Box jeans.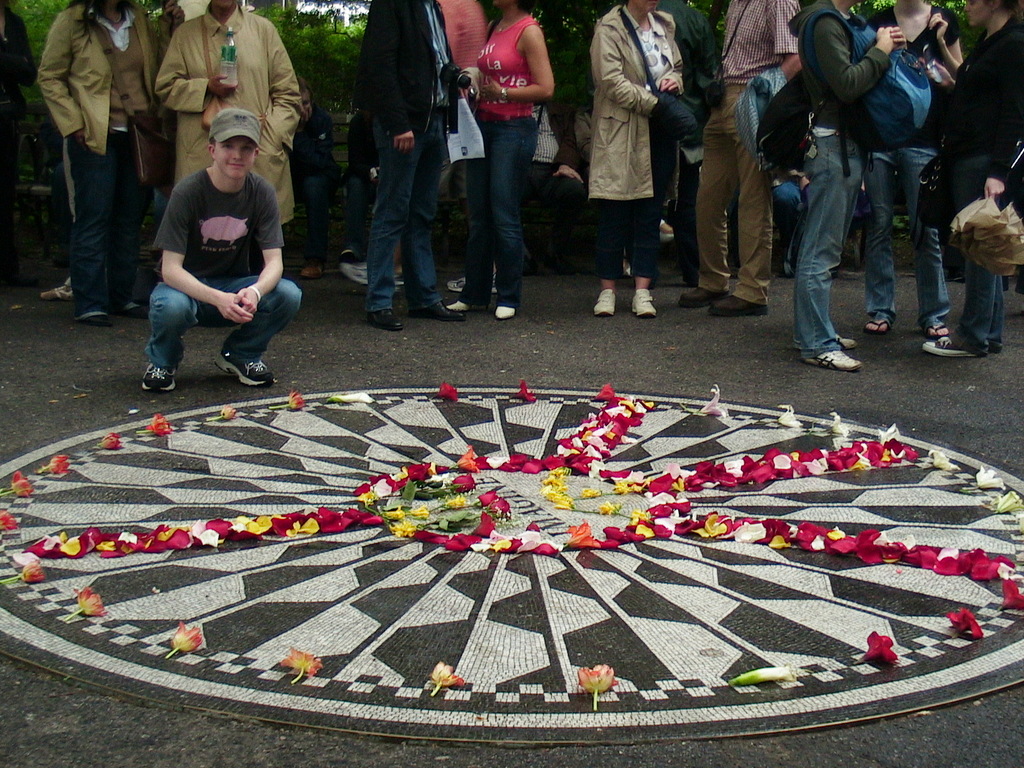
[left=350, top=97, right=443, bottom=324].
